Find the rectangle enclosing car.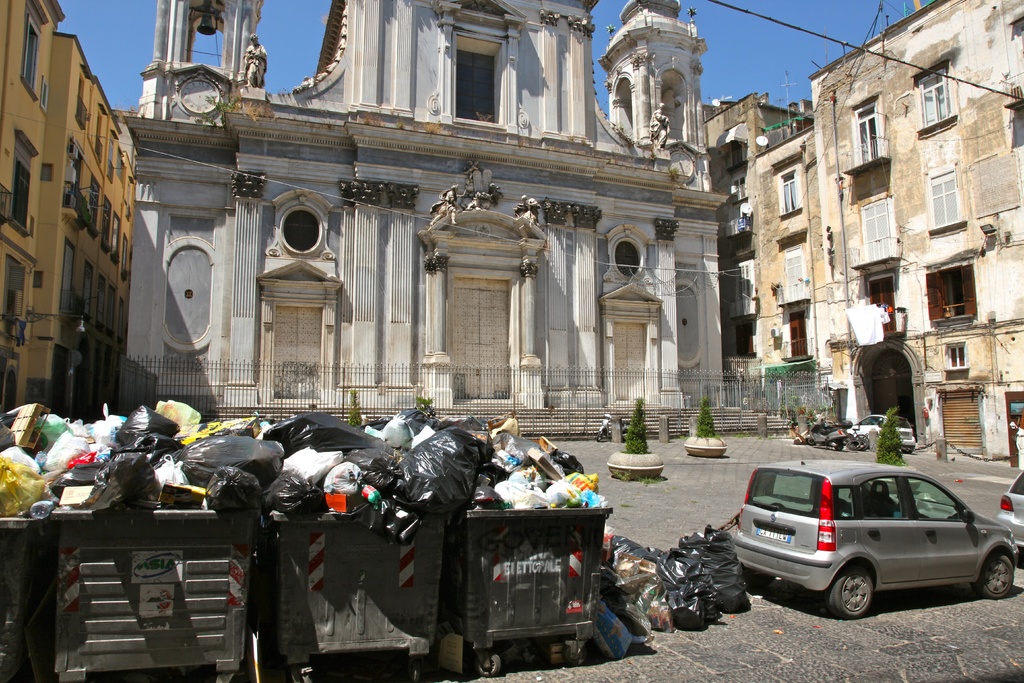
847,415,917,448.
